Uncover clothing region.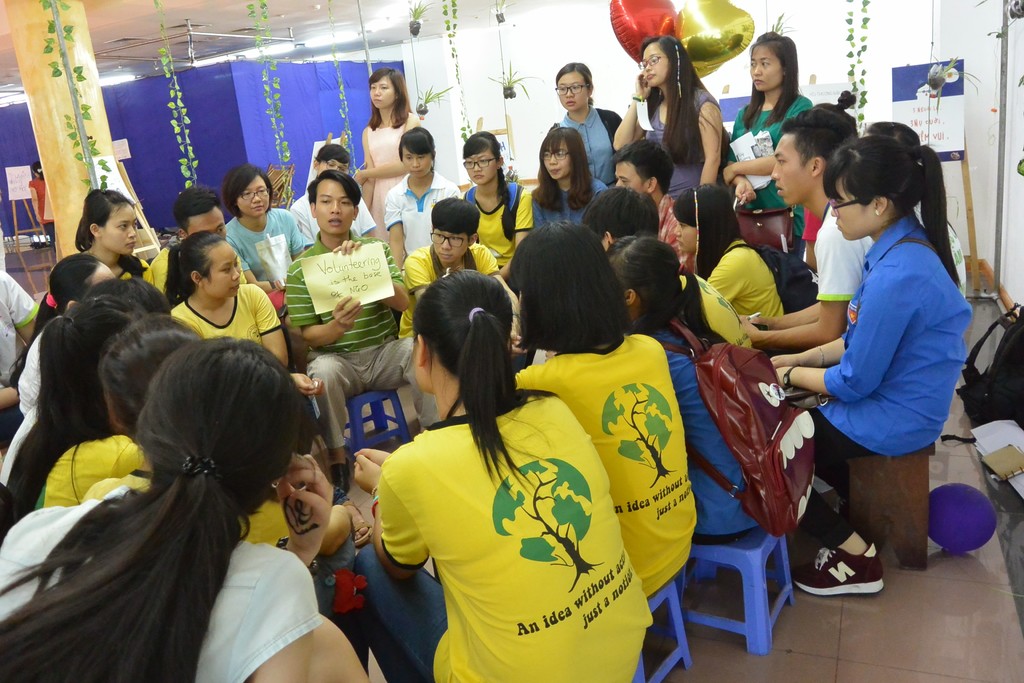
Uncovered: [left=362, top=125, right=401, bottom=230].
